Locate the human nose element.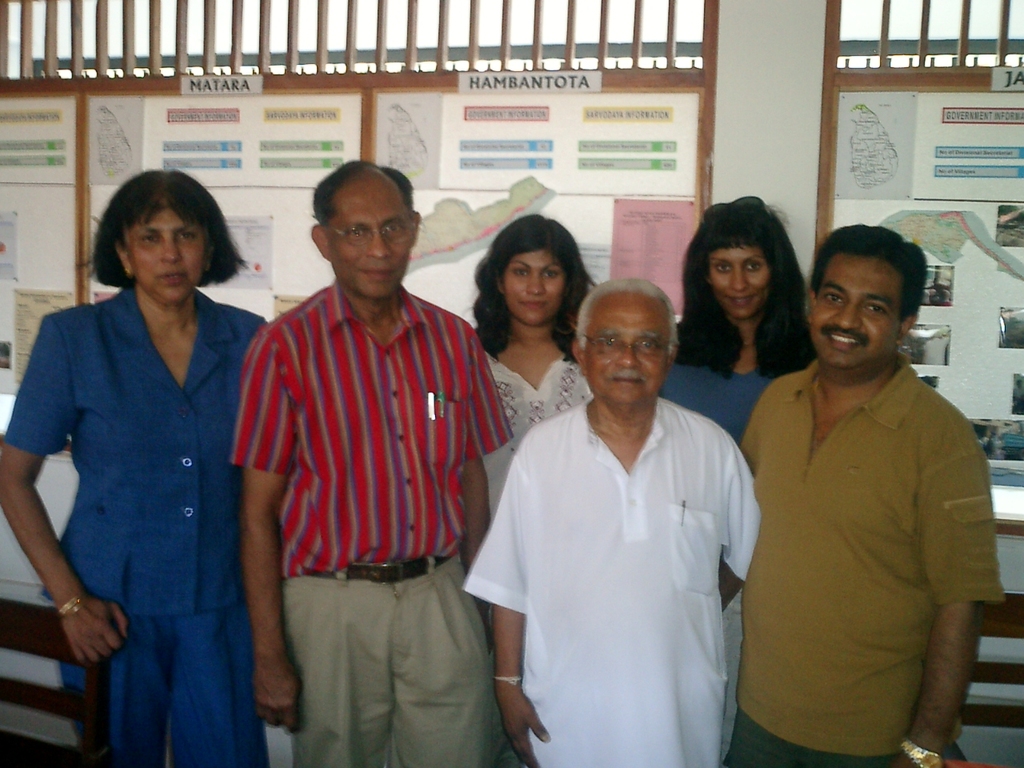
Element bbox: rect(162, 234, 183, 262).
